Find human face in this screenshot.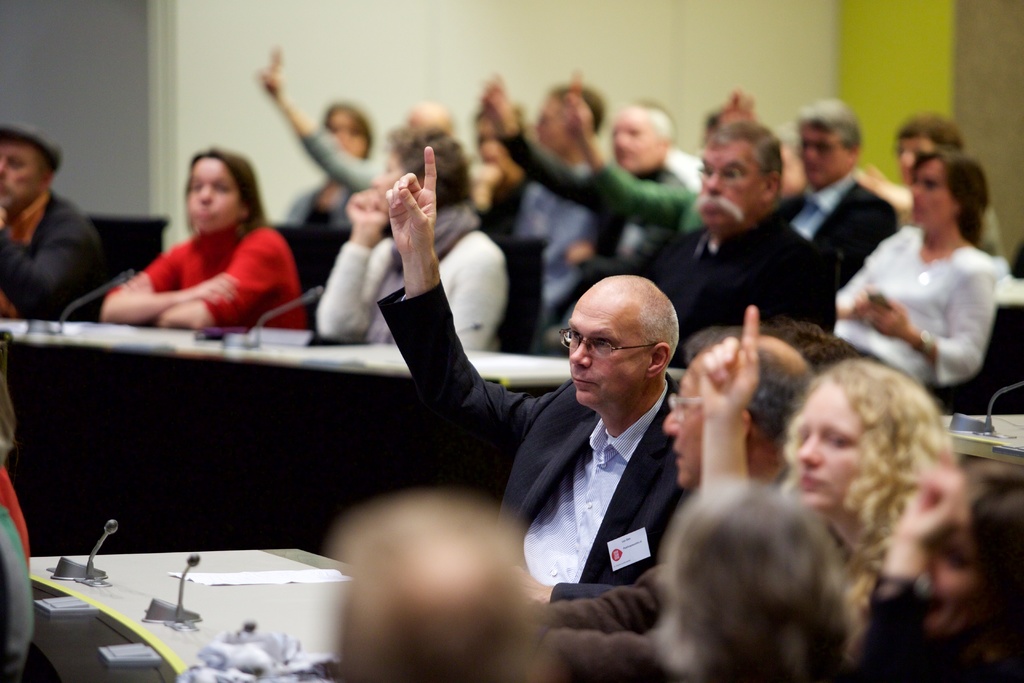
The bounding box for human face is BBox(564, 288, 647, 403).
